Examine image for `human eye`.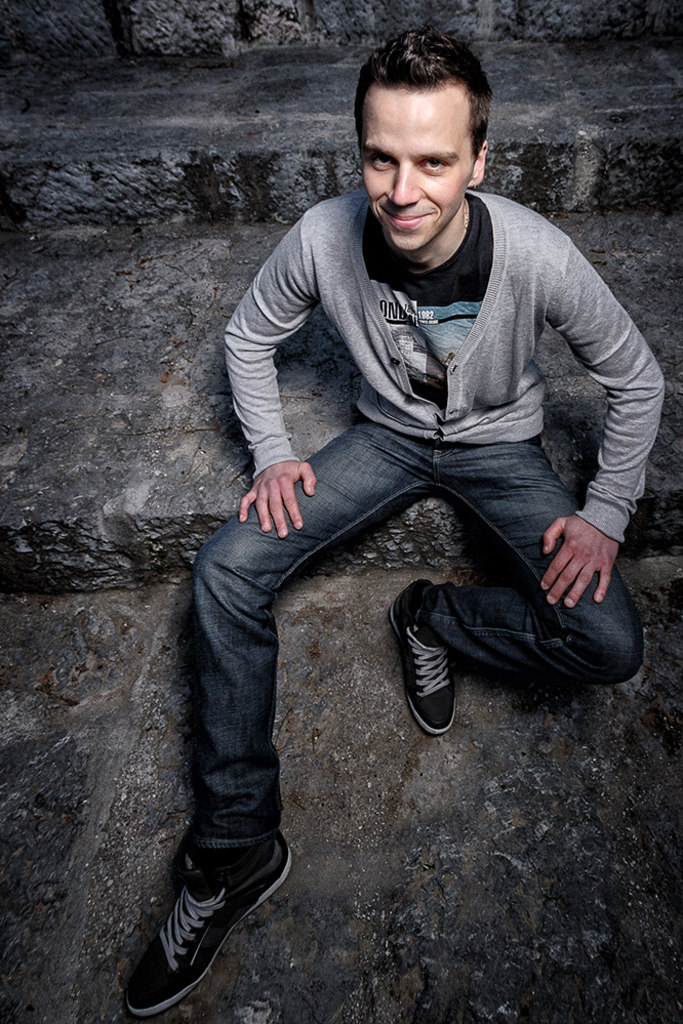
Examination result: <region>370, 154, 398, 174</region>.
